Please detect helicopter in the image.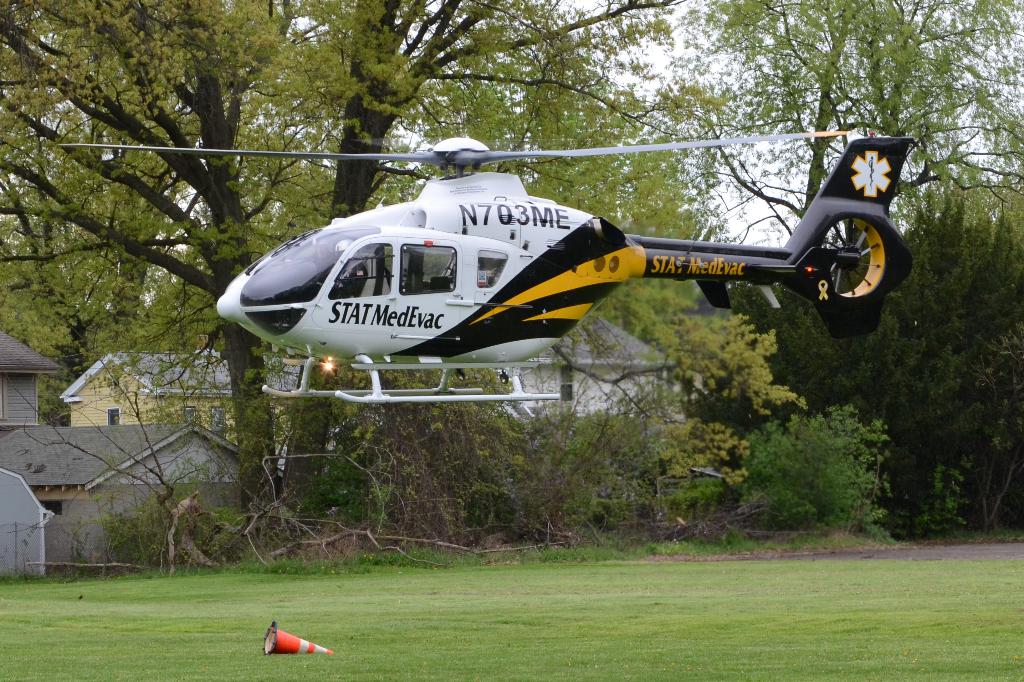
60 130 916 404.
